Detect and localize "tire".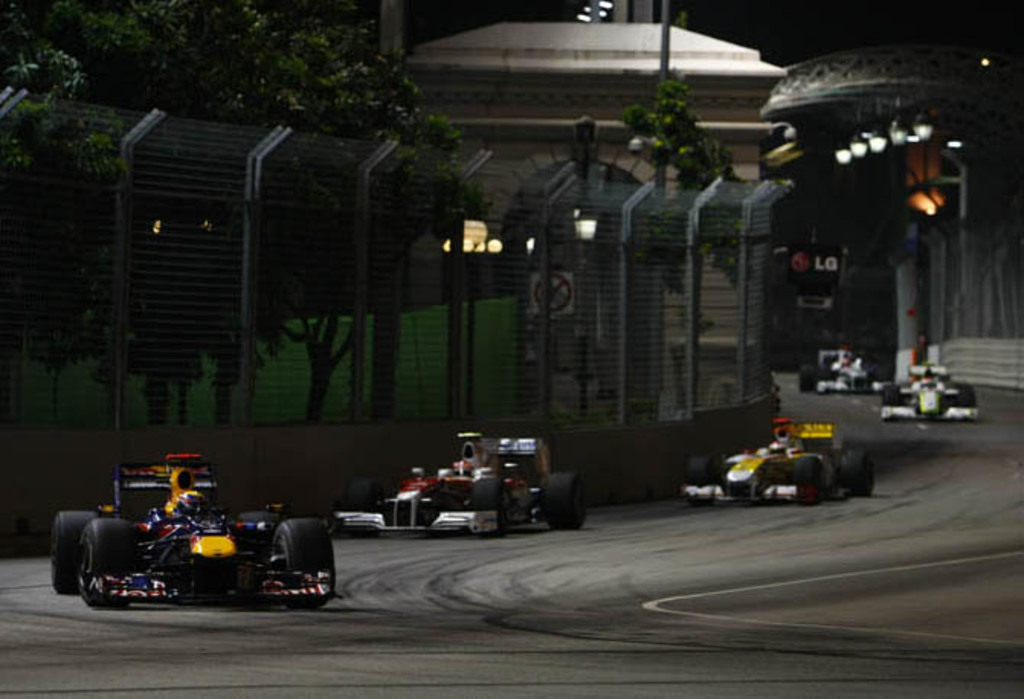
Localized at (x1=797, y1=359, x2=826, y2=392).
